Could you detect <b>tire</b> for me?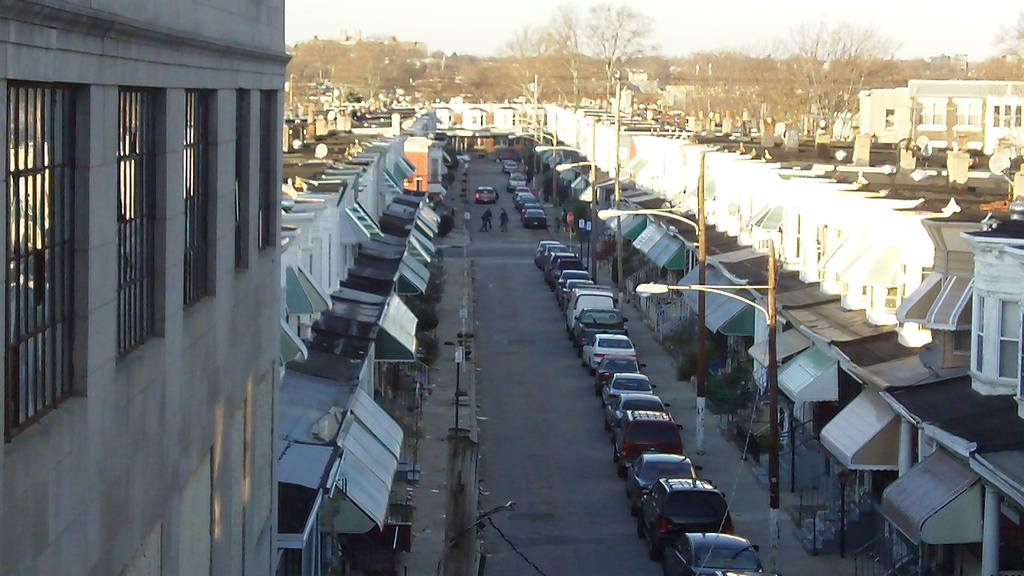
Detection result: bbox=[596, 387, 601, 396].
